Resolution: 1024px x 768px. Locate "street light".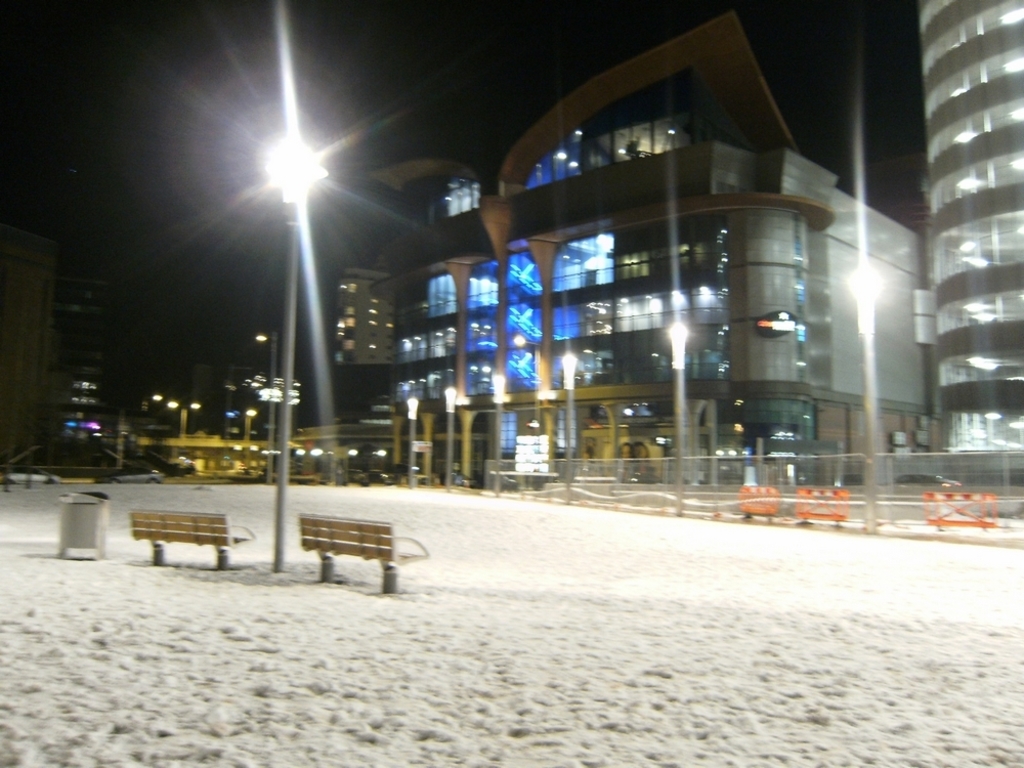
locate(484, 366, 504, 475).
